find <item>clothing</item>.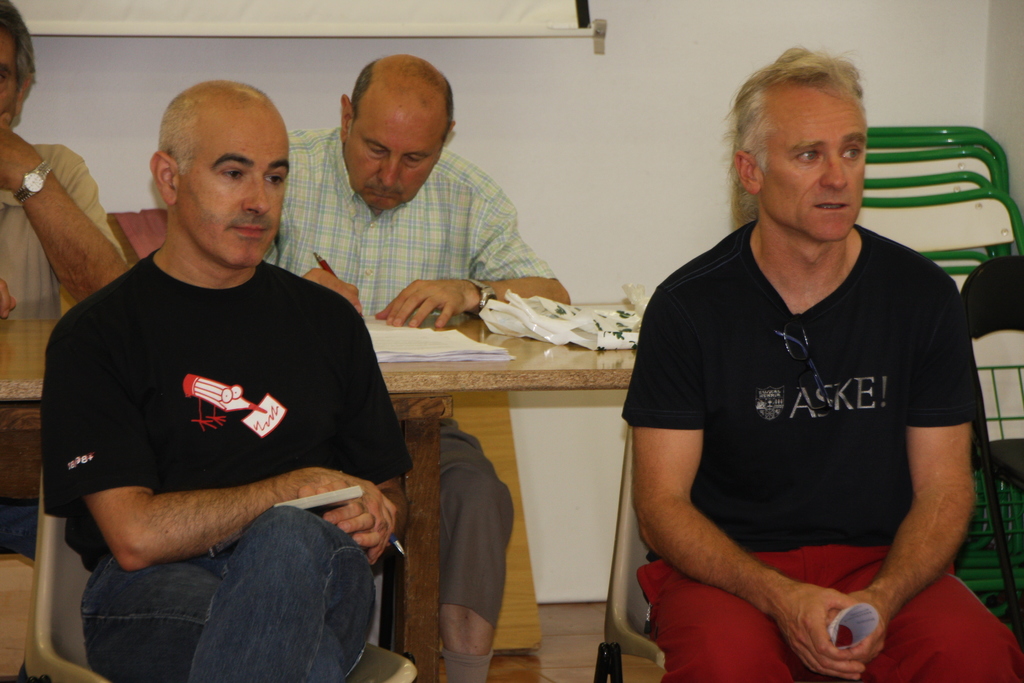
617,219,1023,682.
